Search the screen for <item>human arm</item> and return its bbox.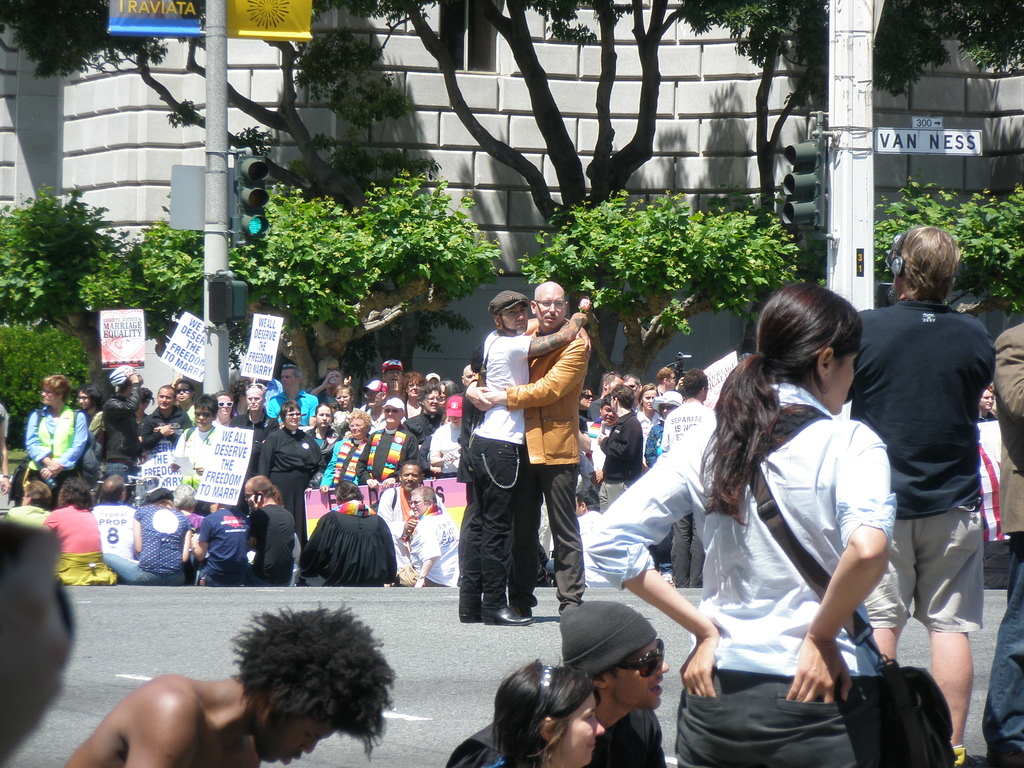
Found: (317,439,339,496).
